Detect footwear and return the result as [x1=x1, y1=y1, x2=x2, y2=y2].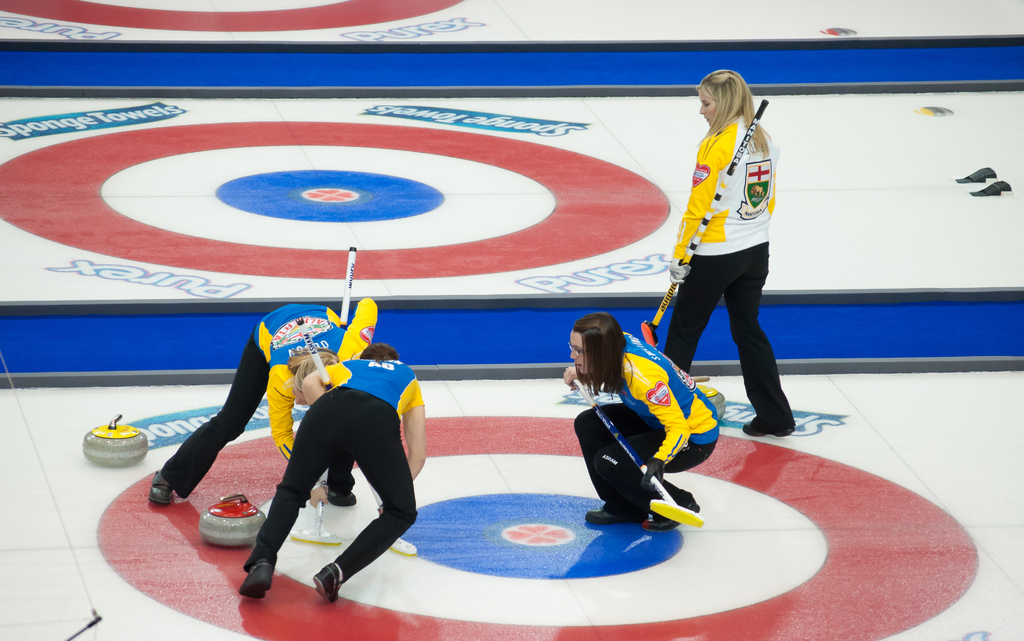
[x1=637, y1=500, x2=700, y2=537].
